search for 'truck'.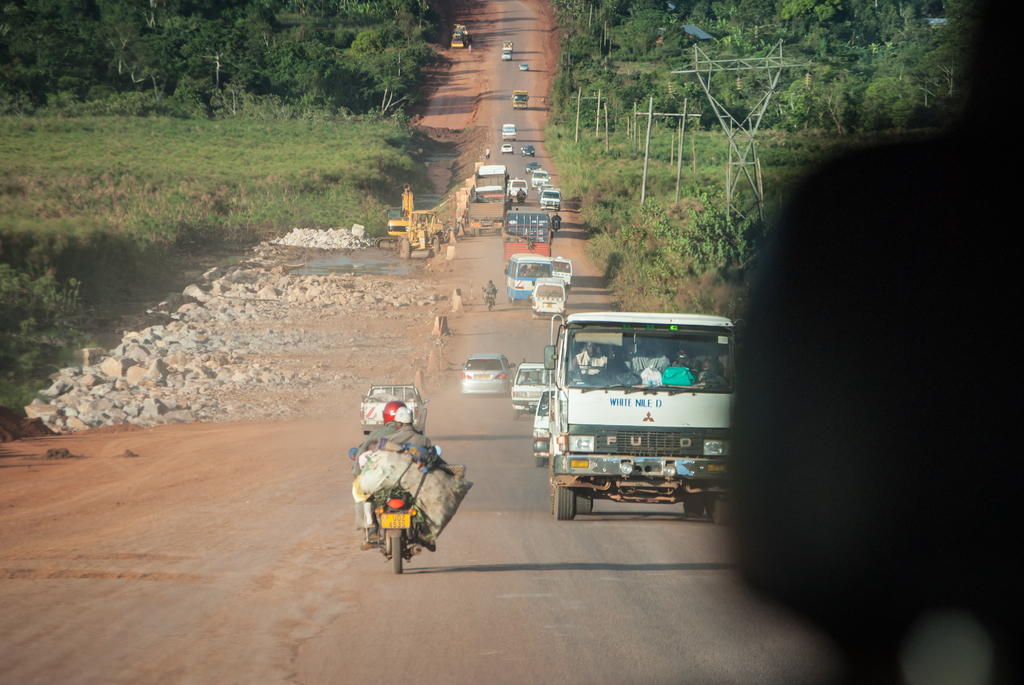
Found at box(470, 181, 509, 240).
